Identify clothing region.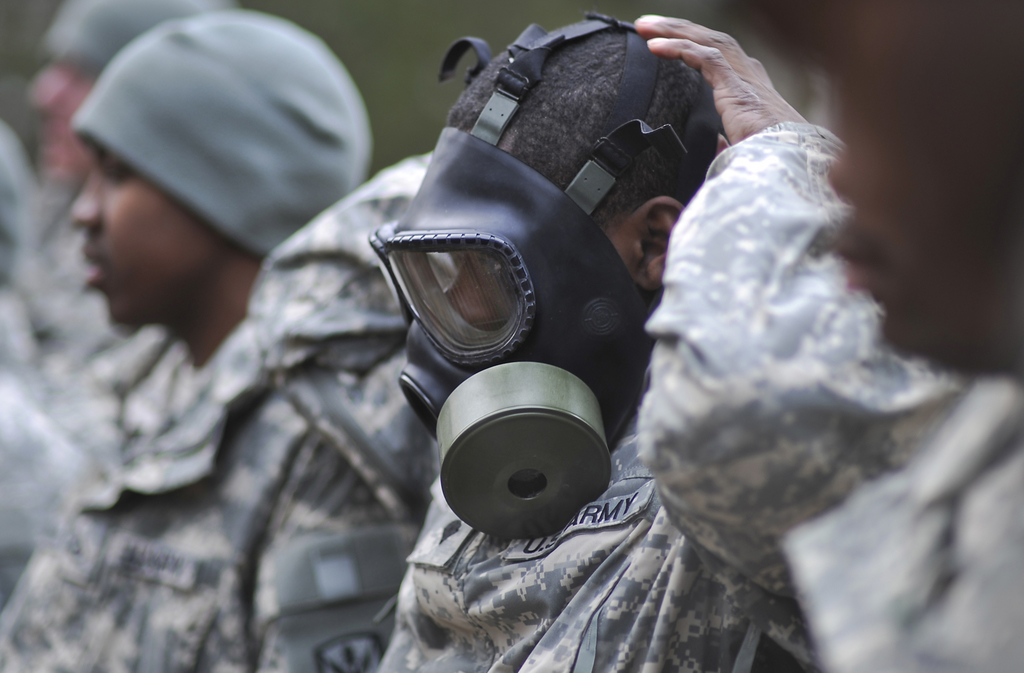
Region: region(591, 22, 981, 620).
